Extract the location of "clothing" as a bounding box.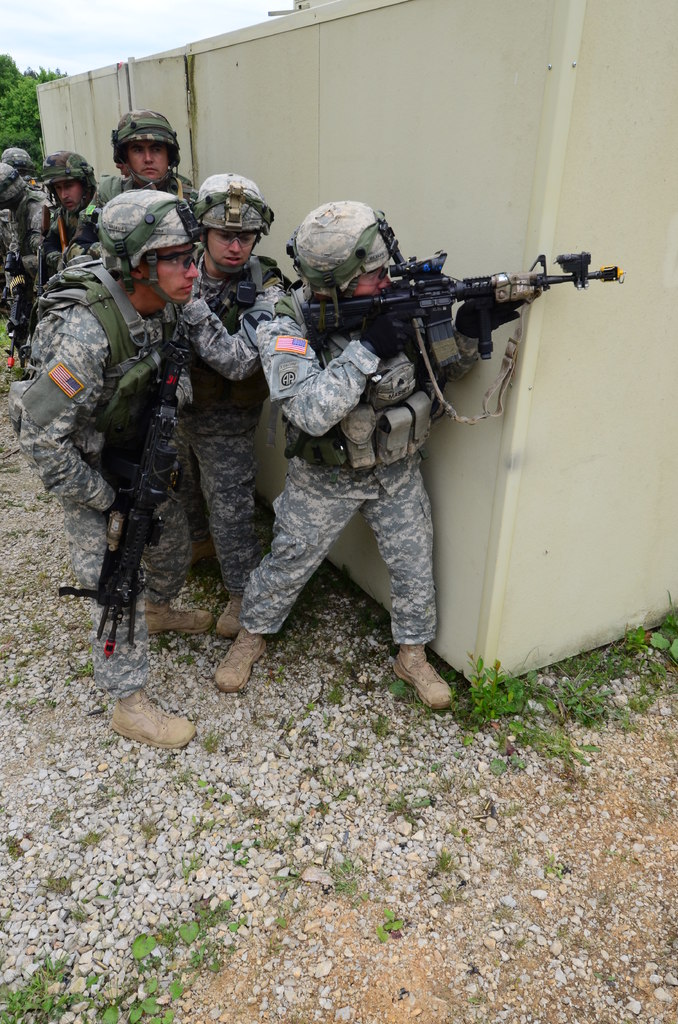
<bbox>227, 228, 519, 657</bbox>.
